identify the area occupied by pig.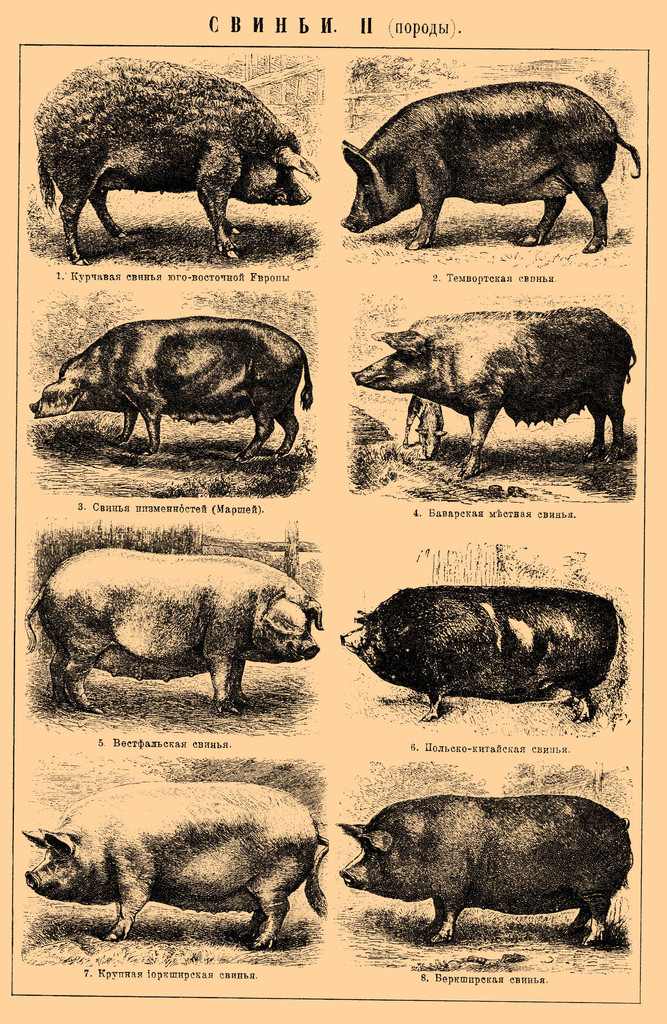
Area: rect(341, 584, 615, 720).
